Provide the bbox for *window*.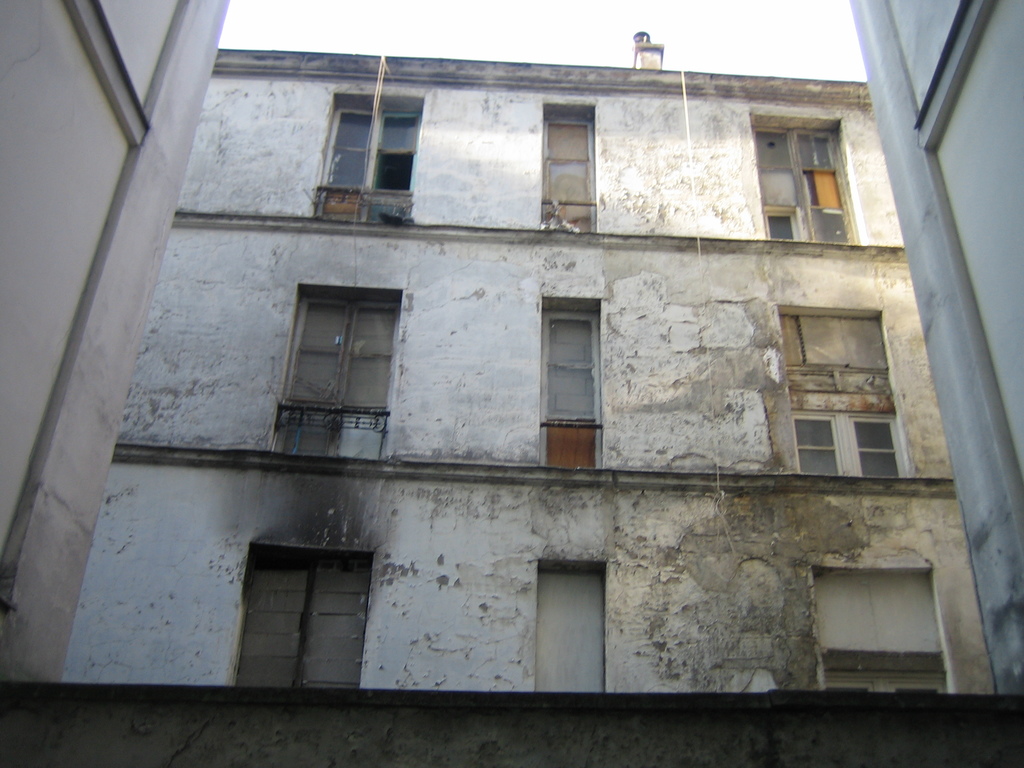
box(236, 539, 378, 691).
